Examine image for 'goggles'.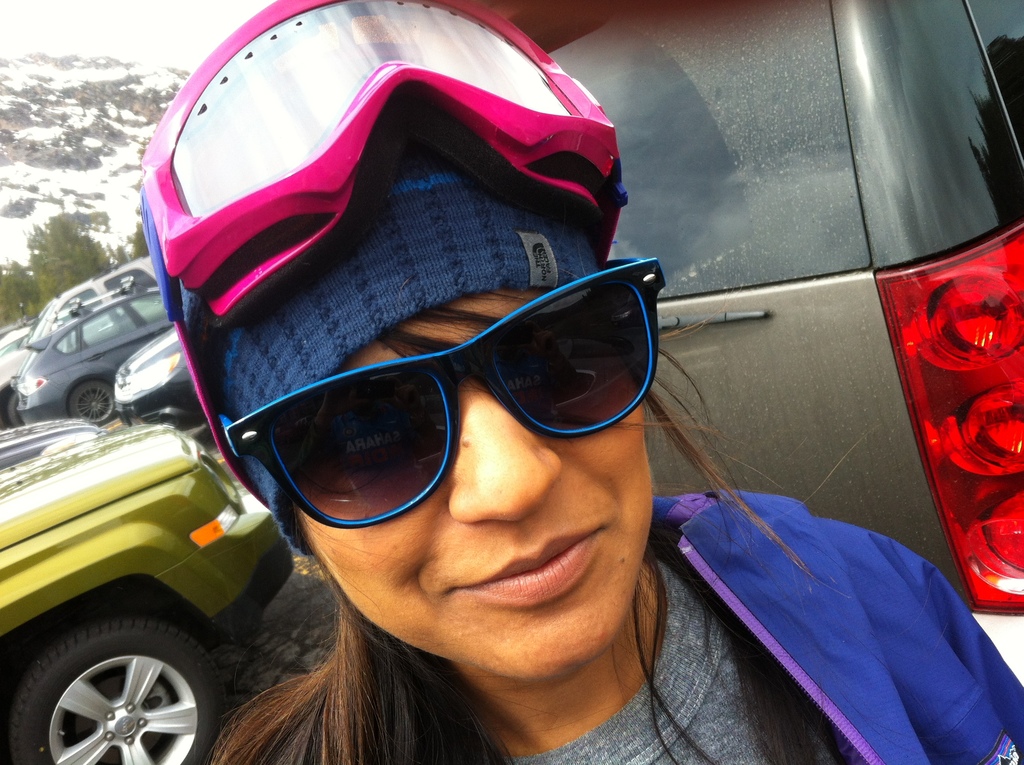
Examination result: <box>182,255,652,516</box>.
